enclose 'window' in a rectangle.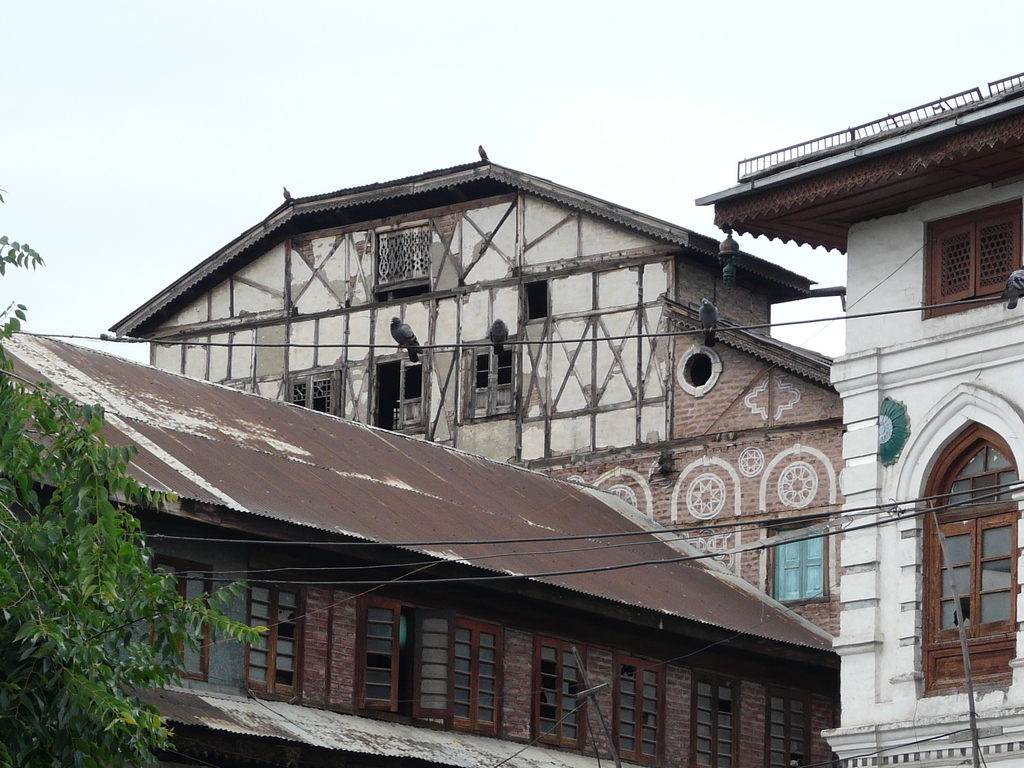
BBox(611, 653, 661, 767).
